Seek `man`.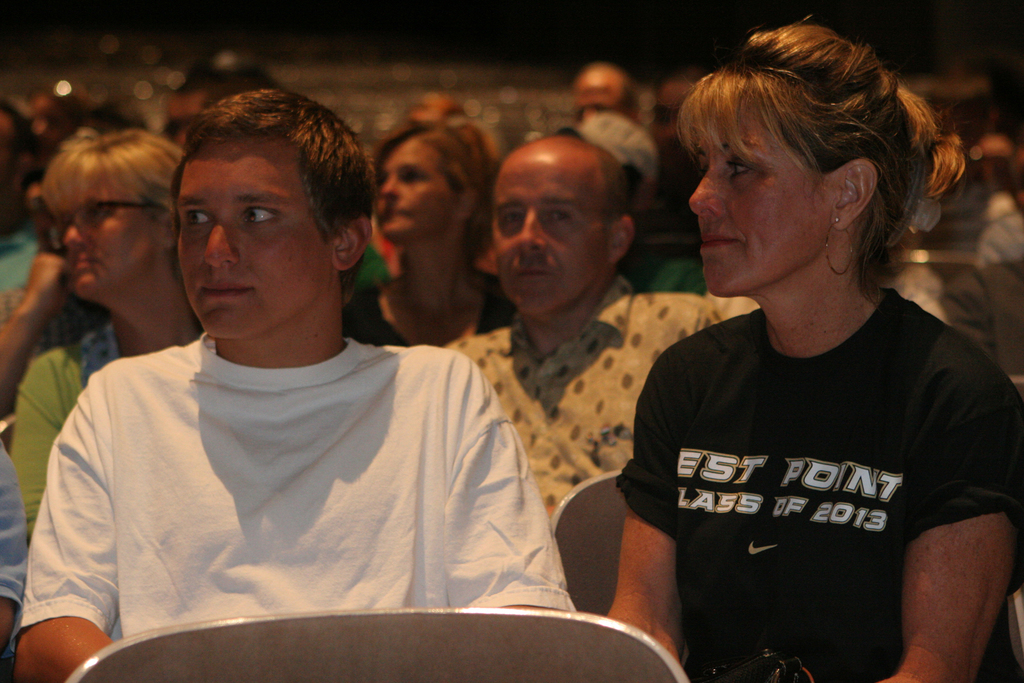
bbox(576, 108, 709, 305).
